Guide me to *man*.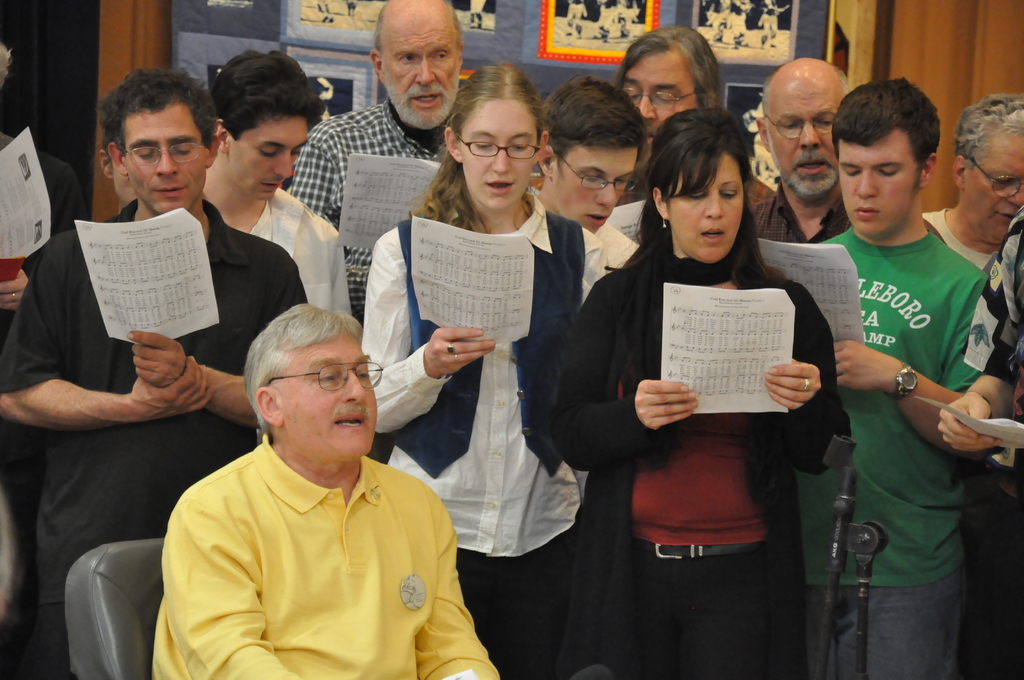
Guidance: locate(0, 68, 308, 679).
